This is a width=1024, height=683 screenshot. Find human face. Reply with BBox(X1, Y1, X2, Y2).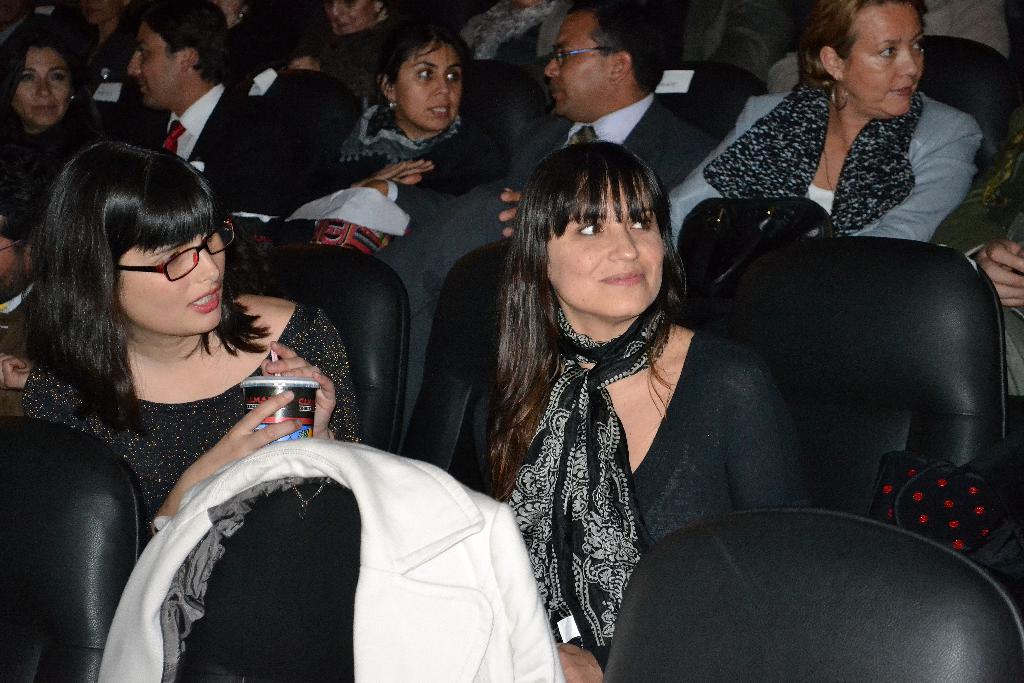
BBox(126, 21, 181, 110).
